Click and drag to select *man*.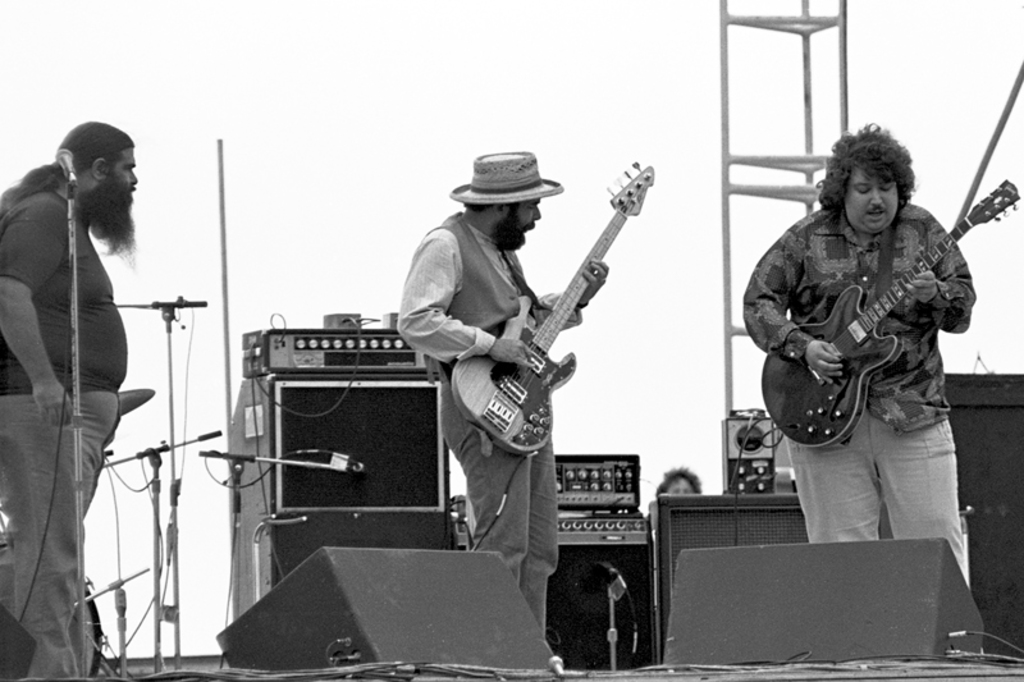
Selection: (0, 119, 140, 678).
